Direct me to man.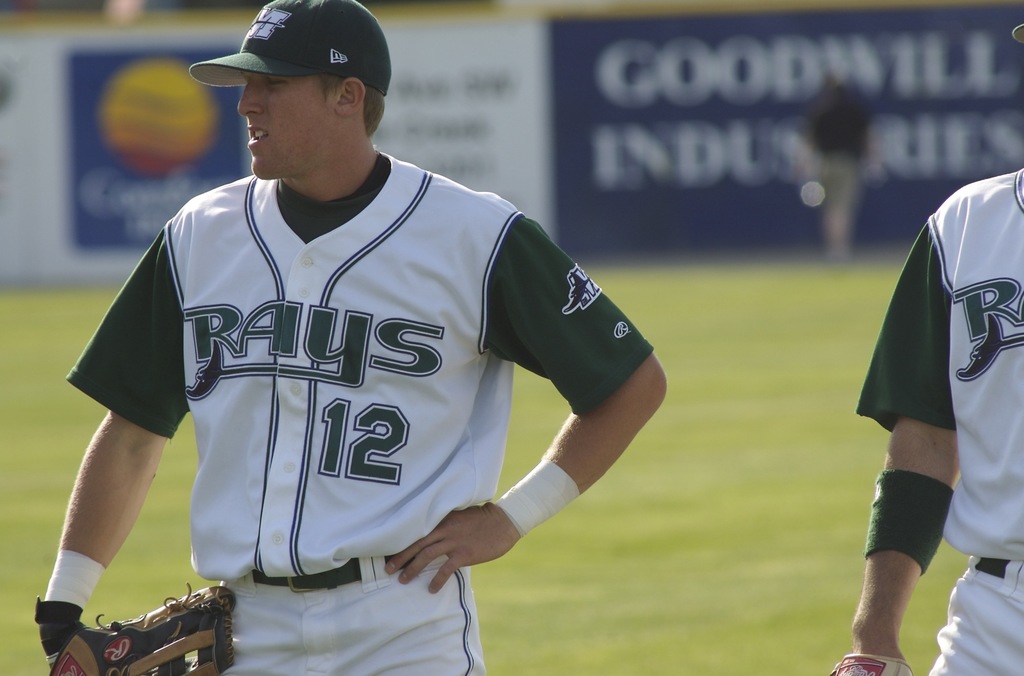
Direction: box(847, 141, 1023, 674).
